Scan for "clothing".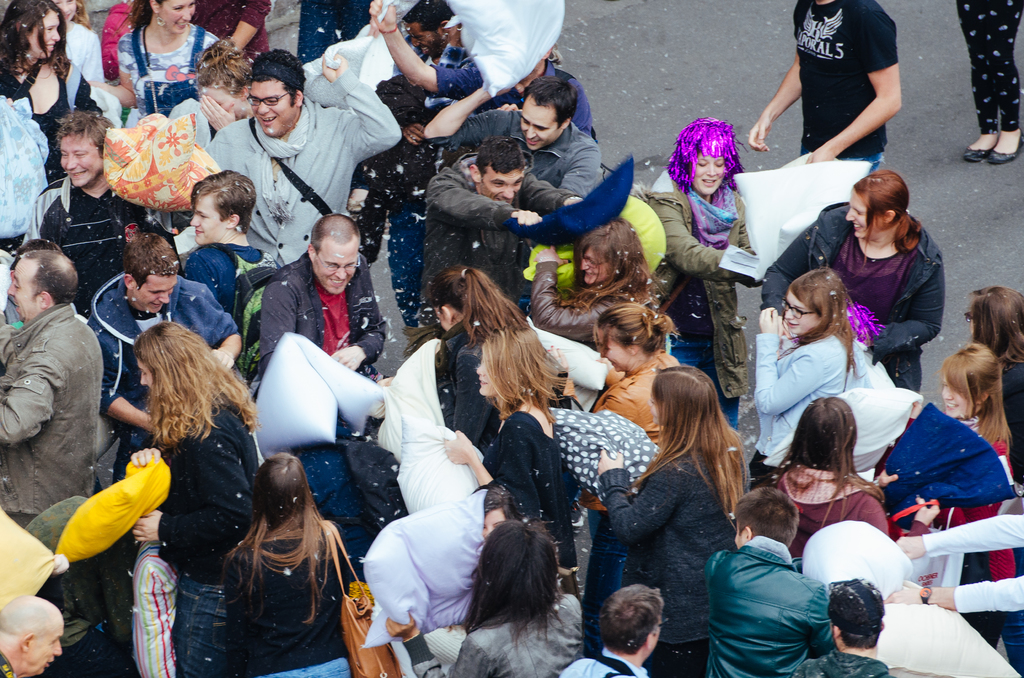
Scan result: <bbox>748, 325, 877, 465</bbox>.
